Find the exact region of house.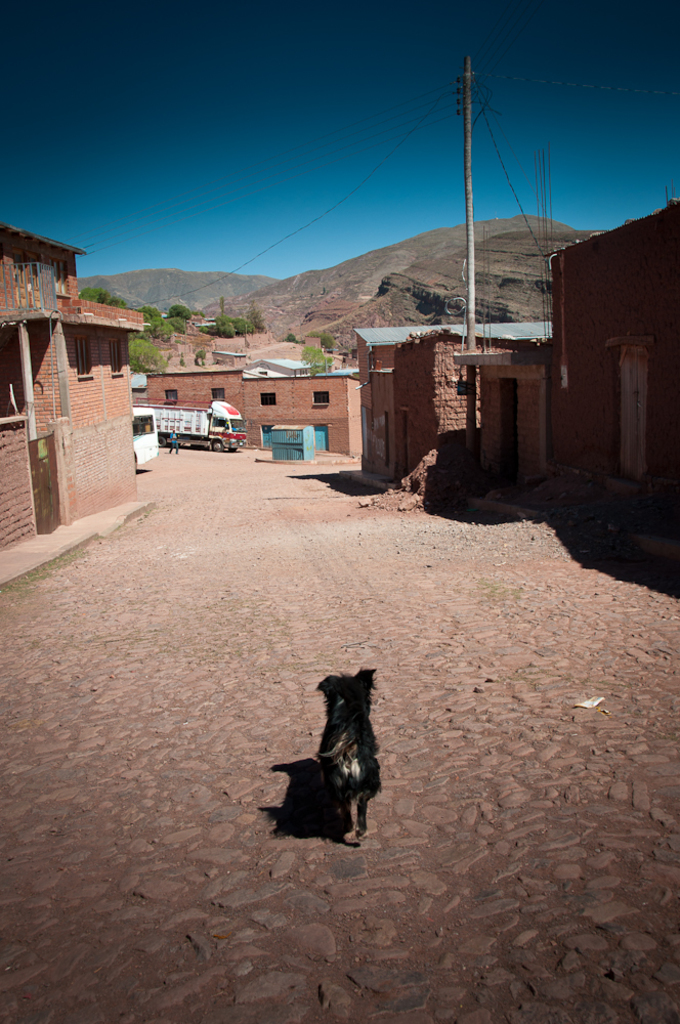
Exact region: locate(343, 309, 549, 484).
